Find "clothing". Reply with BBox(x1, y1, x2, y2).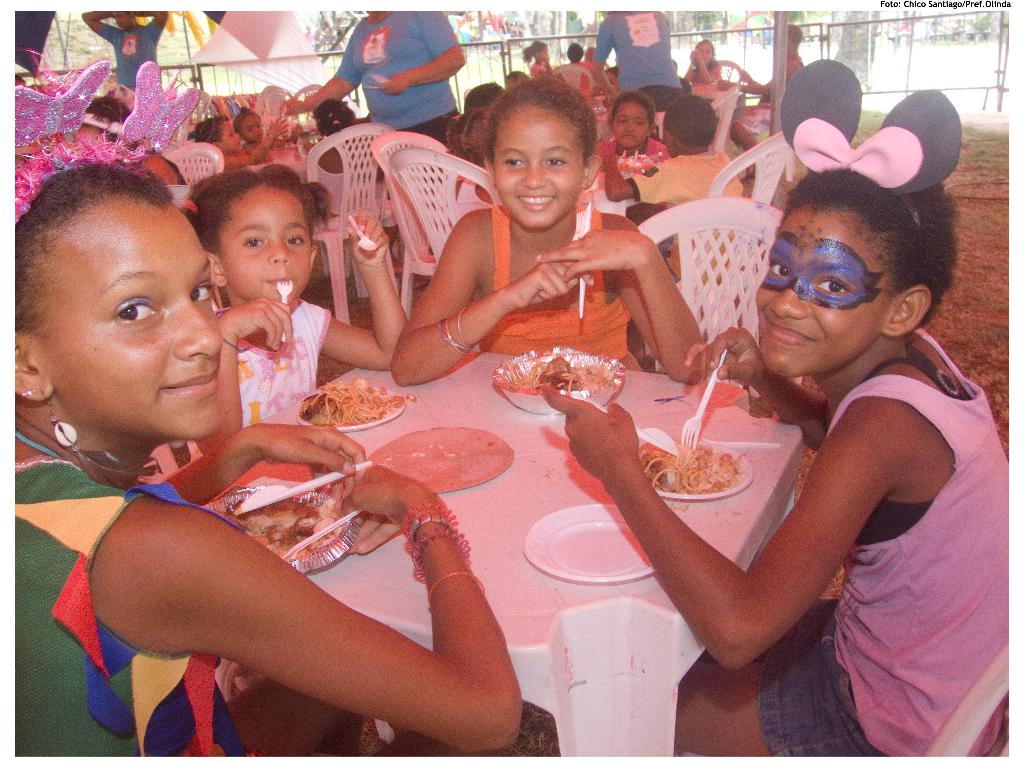
BBox(623, 154, 752, 236).
